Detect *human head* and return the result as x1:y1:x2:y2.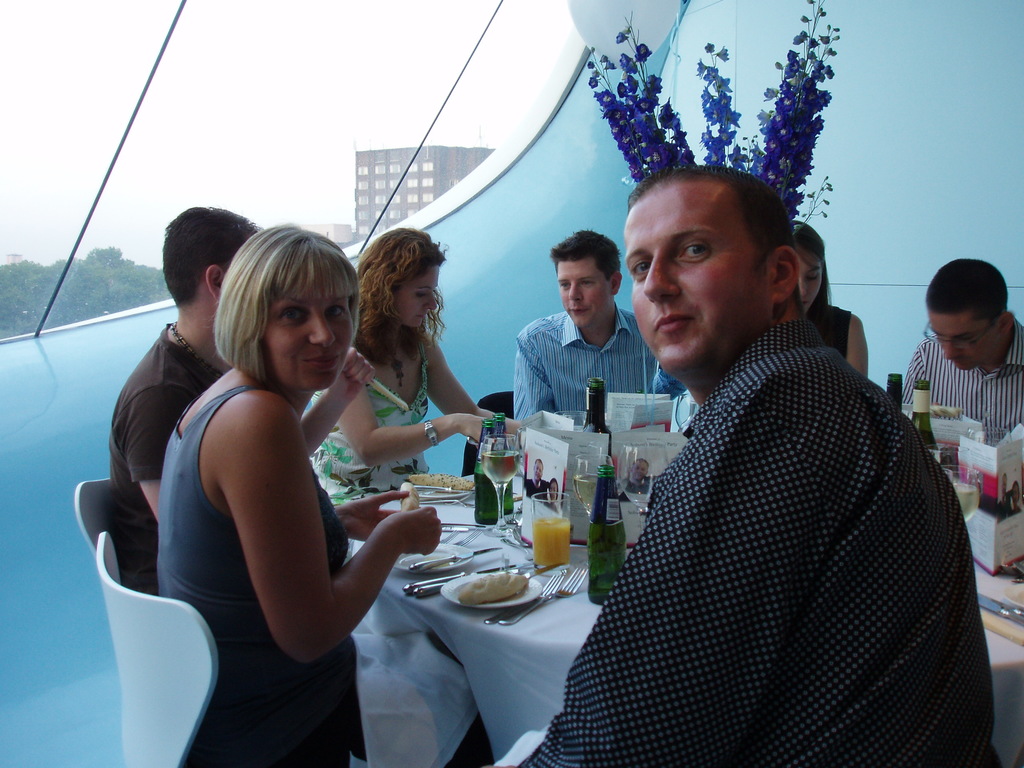
785:223:830:307.
